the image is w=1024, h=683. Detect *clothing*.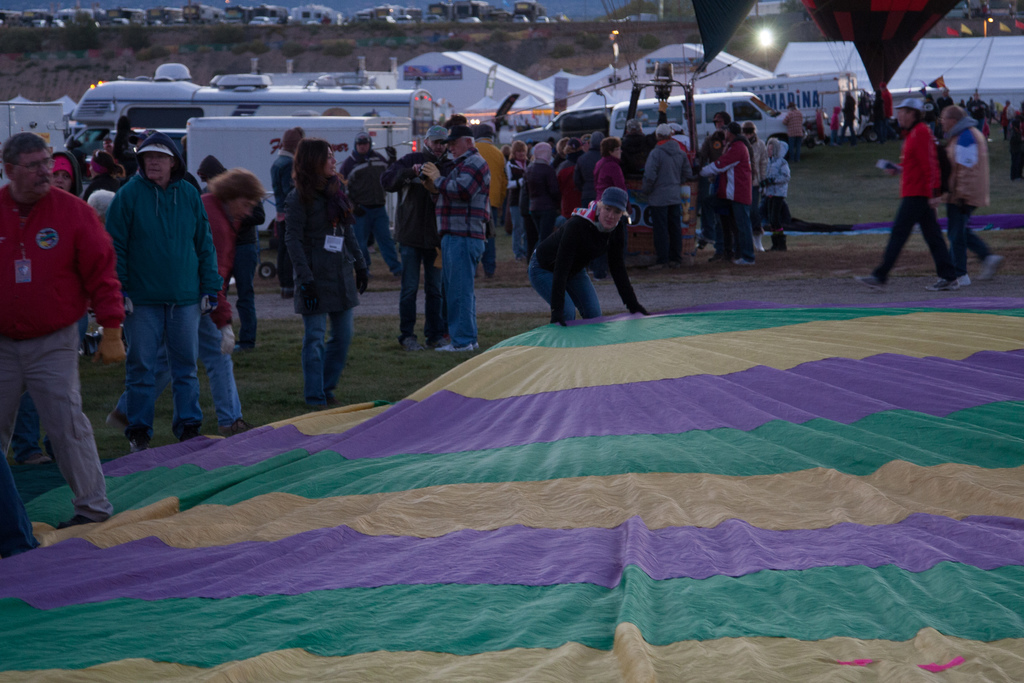
Detection: <region>378, 140, 453, 342</region>.
